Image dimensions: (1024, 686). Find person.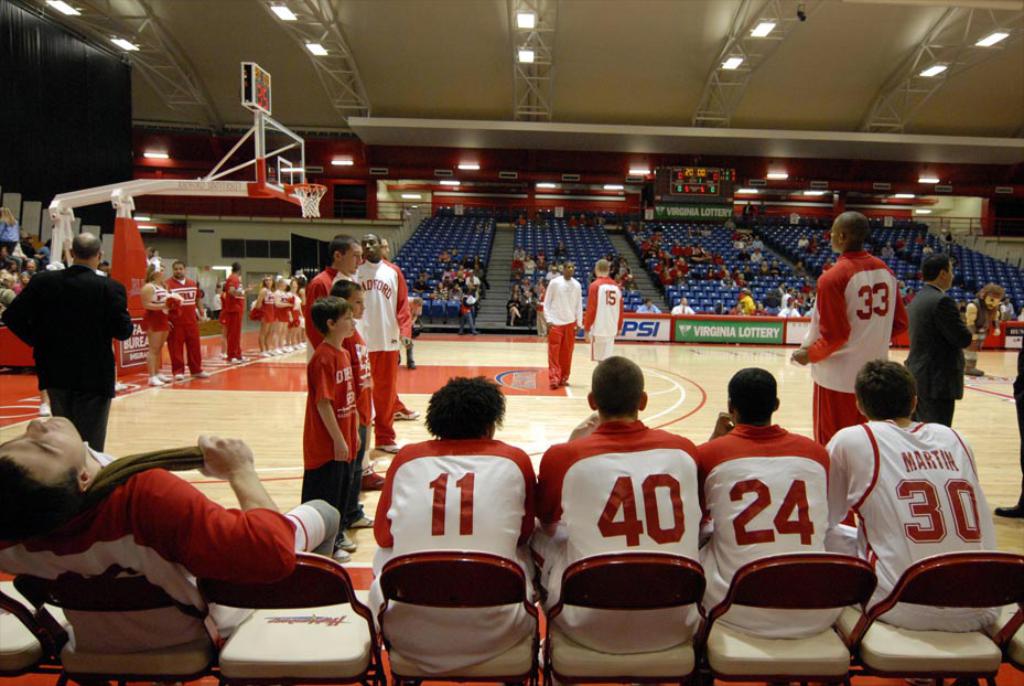
bbox(377, 374, 536, 669).
